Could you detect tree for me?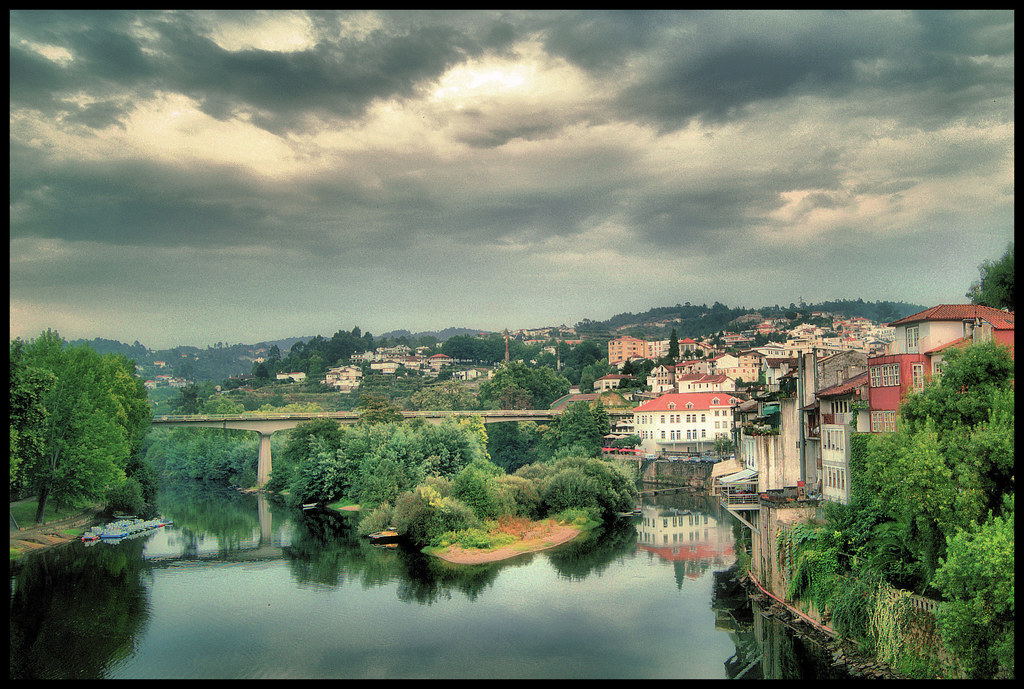
Detection result: (892,433,985,593).
